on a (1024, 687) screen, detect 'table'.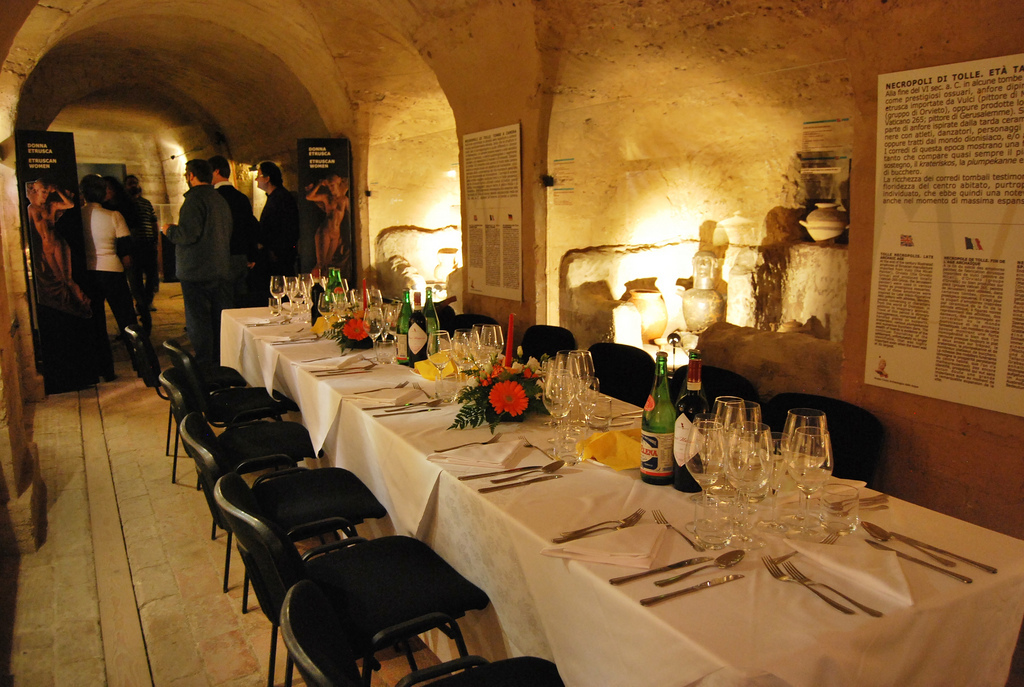
Rect(168, 330, 959, 670).
